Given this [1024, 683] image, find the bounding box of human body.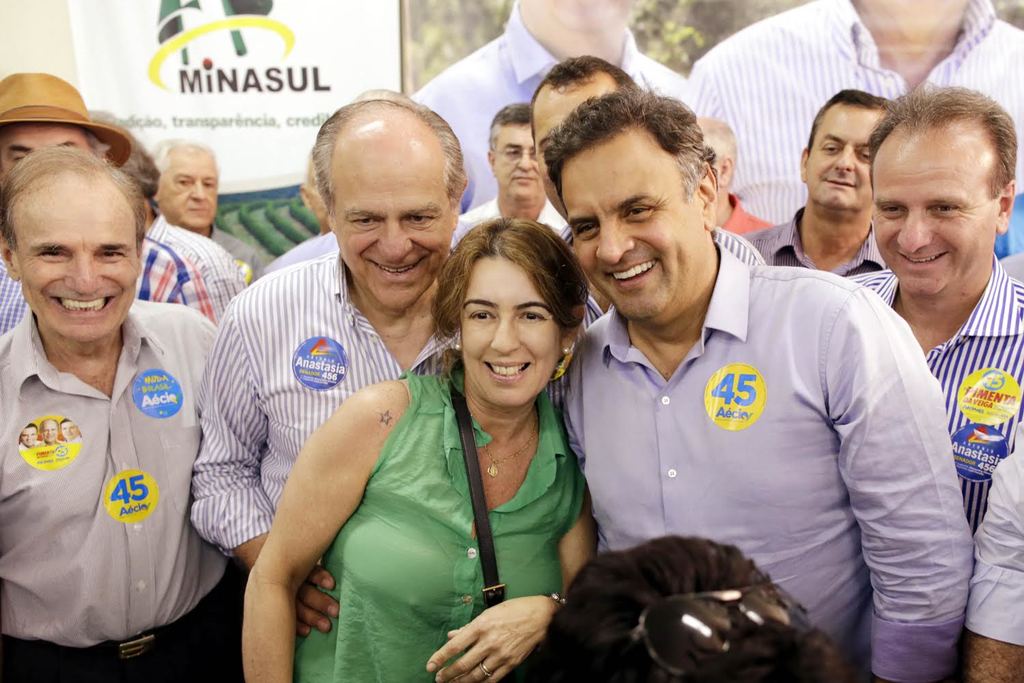
rect(261, 372, 592, 682).
